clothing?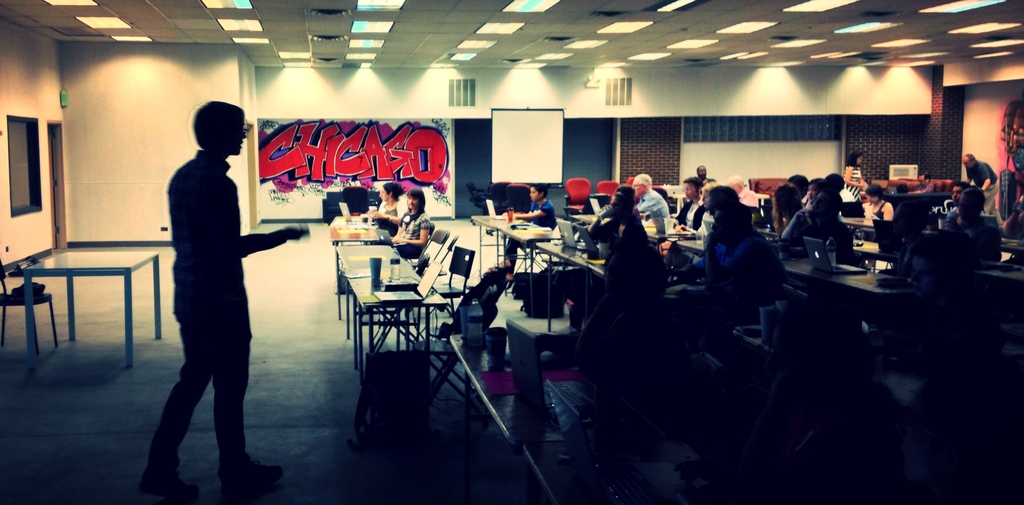
locate(148, 156, 284, 480)
